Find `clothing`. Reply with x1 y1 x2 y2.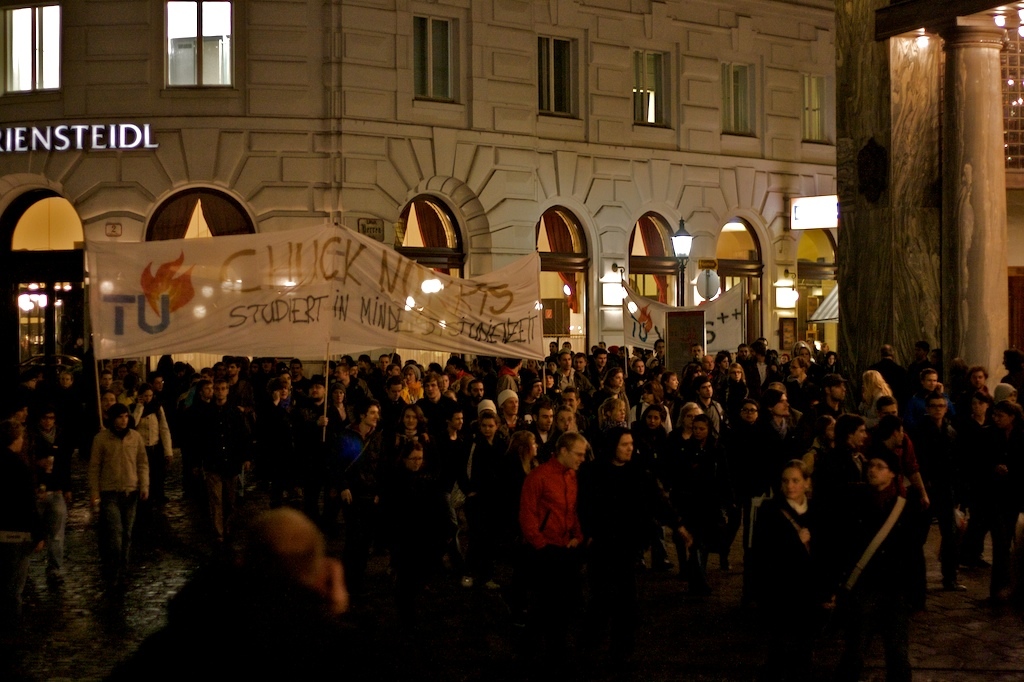
820 485 914 681.
